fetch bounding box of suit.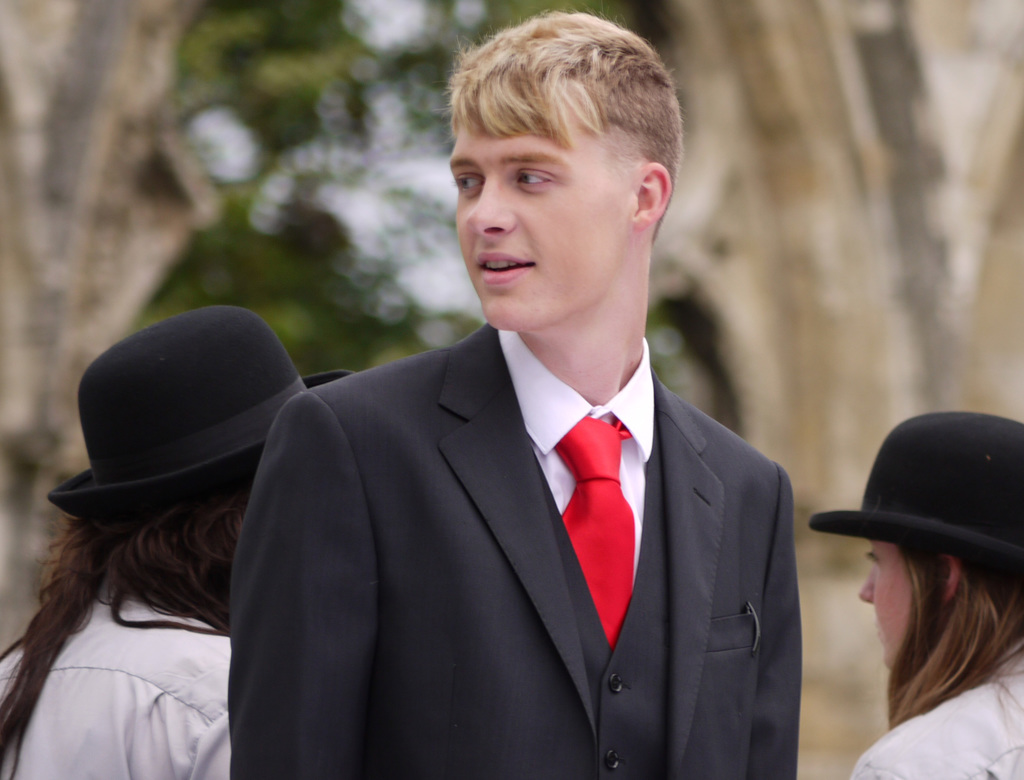
Bbox: (224, 330, 803, 779).
